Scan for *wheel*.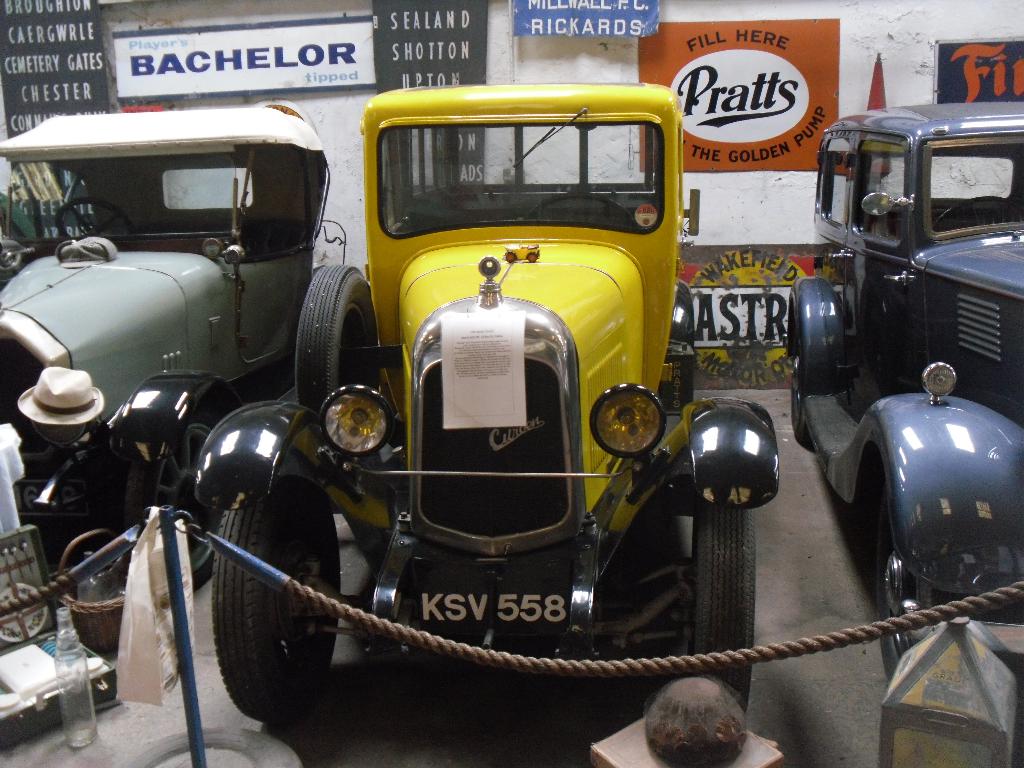
Scan result: crop(931, 195, 1023, 236).
